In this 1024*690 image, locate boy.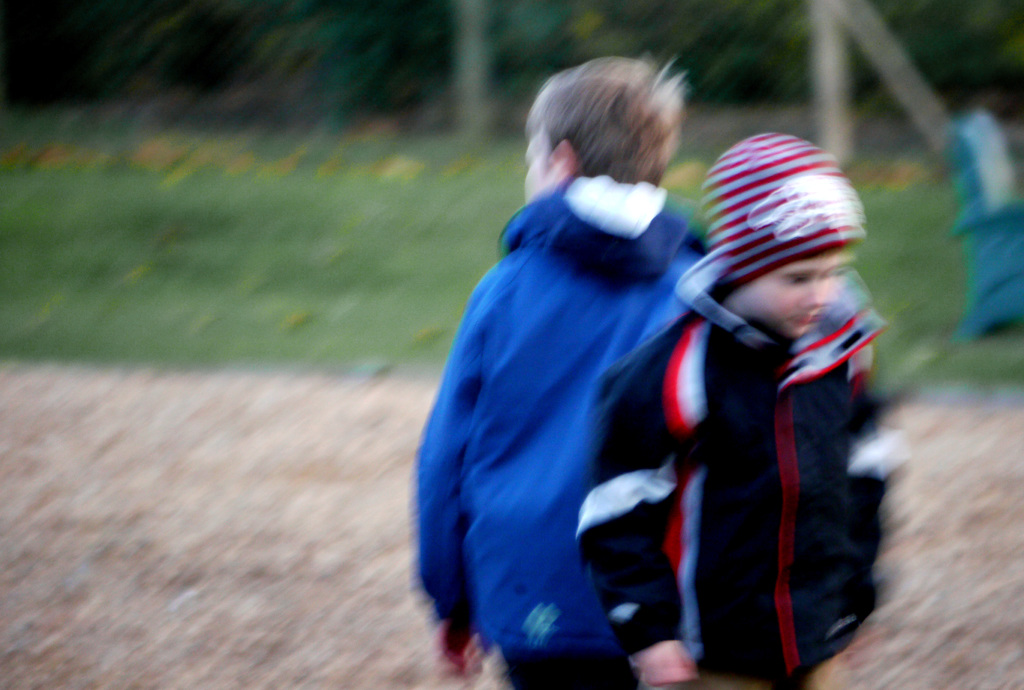
Bounding box: Rect(410, 50, 730, 689).
